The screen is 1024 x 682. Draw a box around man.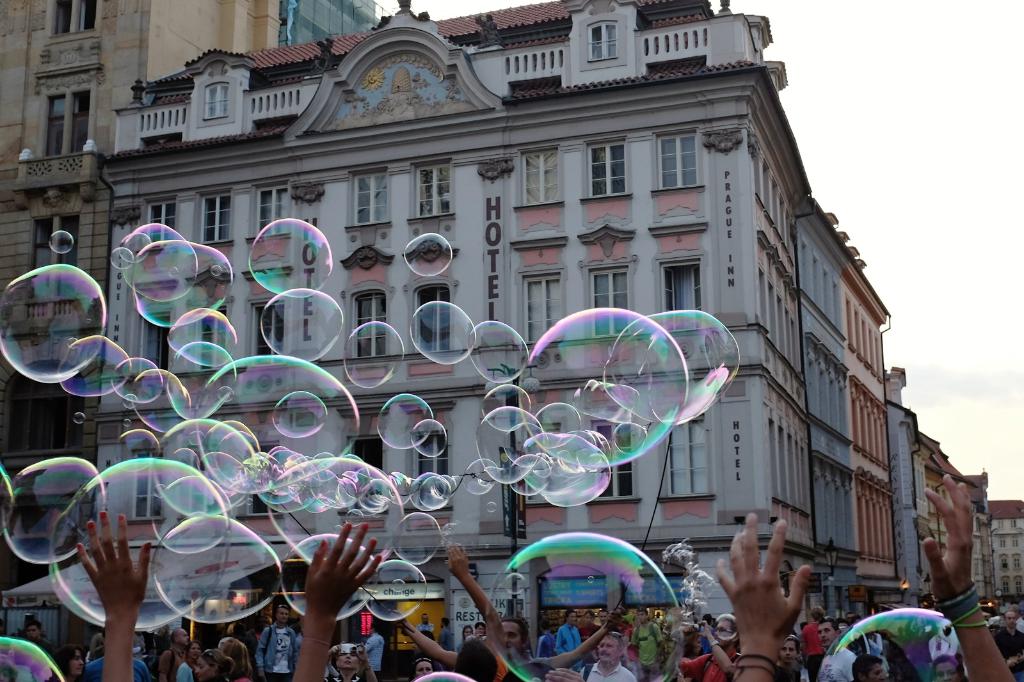
[x1=805, y1=605, x2=828, y2=681].
